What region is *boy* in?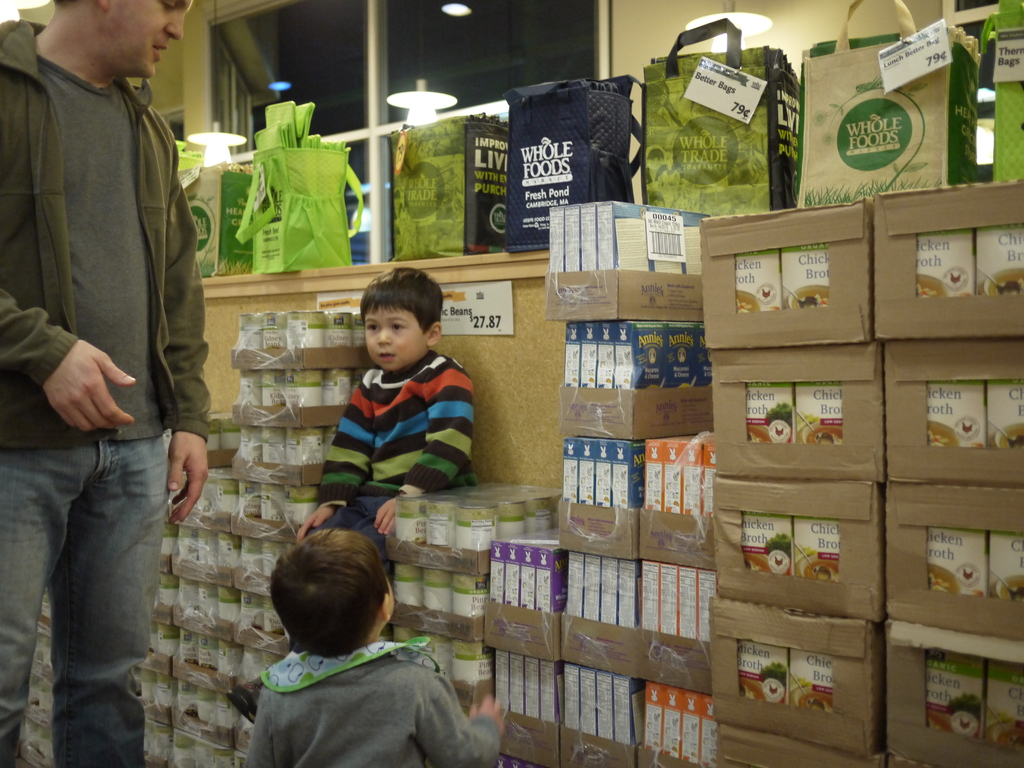
Rect(239, 529, 505, 767).
